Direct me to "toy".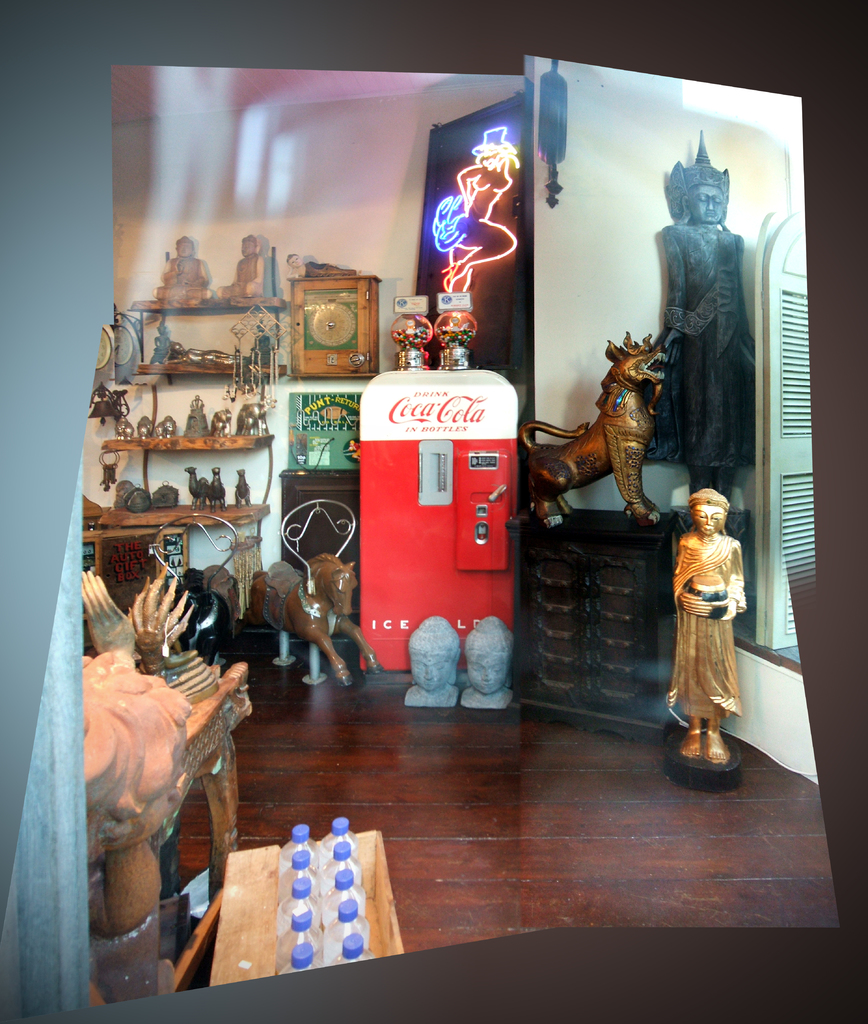
Direction: x1=510 y1=337 x2=653 y2=534.
